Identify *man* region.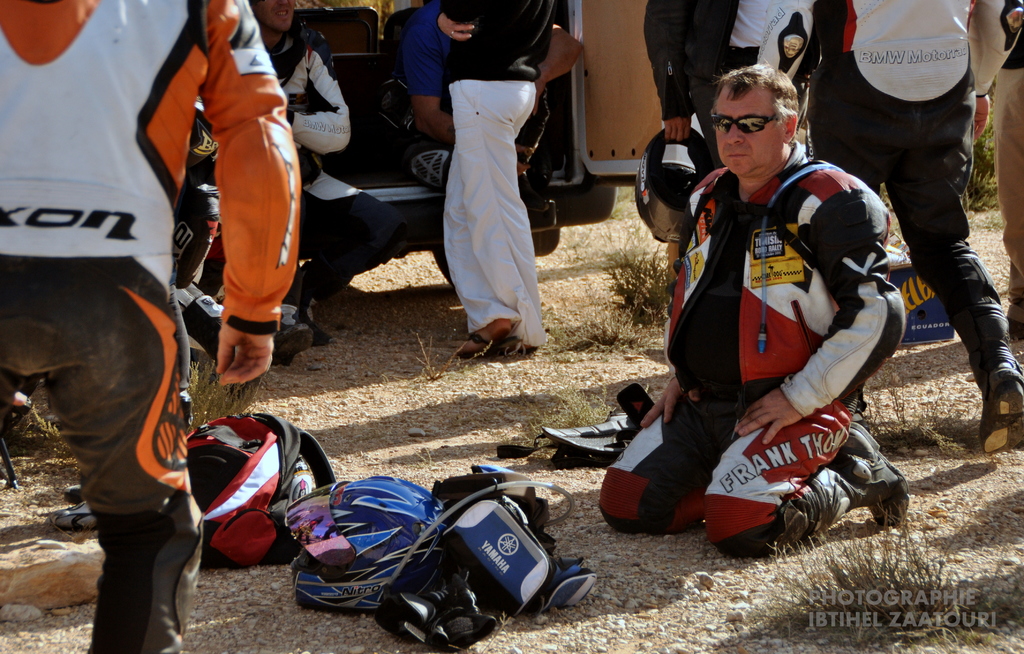
Region: (0,0,301,653).
